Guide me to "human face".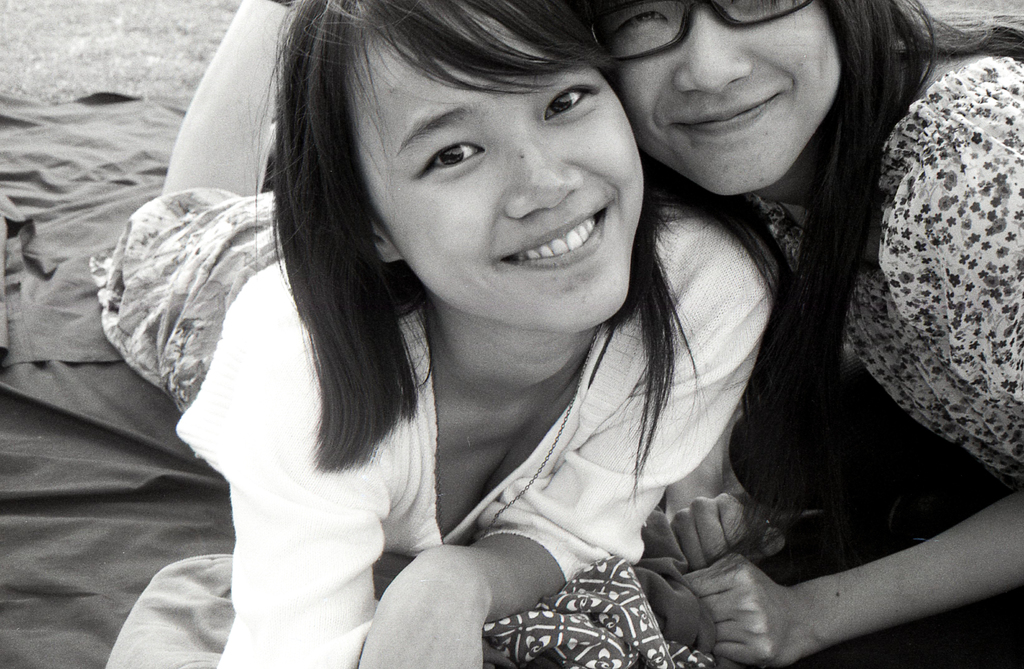
Guidance: <region>595, 0, 842, 197</region>.
